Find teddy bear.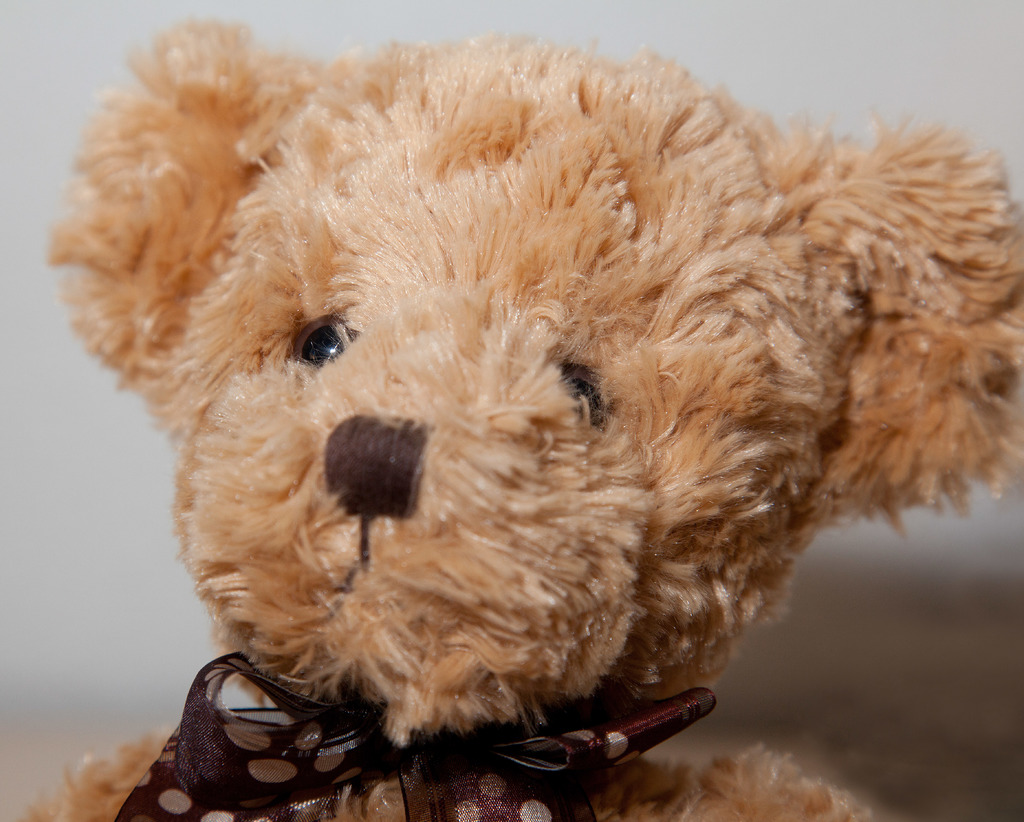
[13,14,1023,821].
